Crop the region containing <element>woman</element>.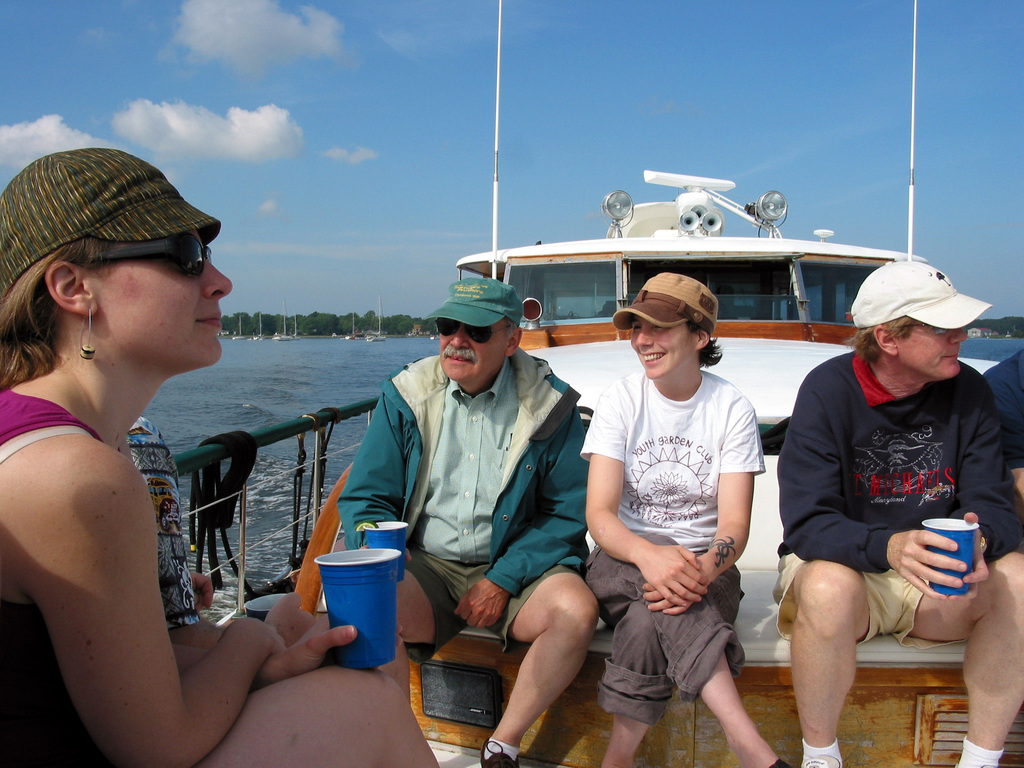
Crop region: crop(578, 263, 794, 764).
